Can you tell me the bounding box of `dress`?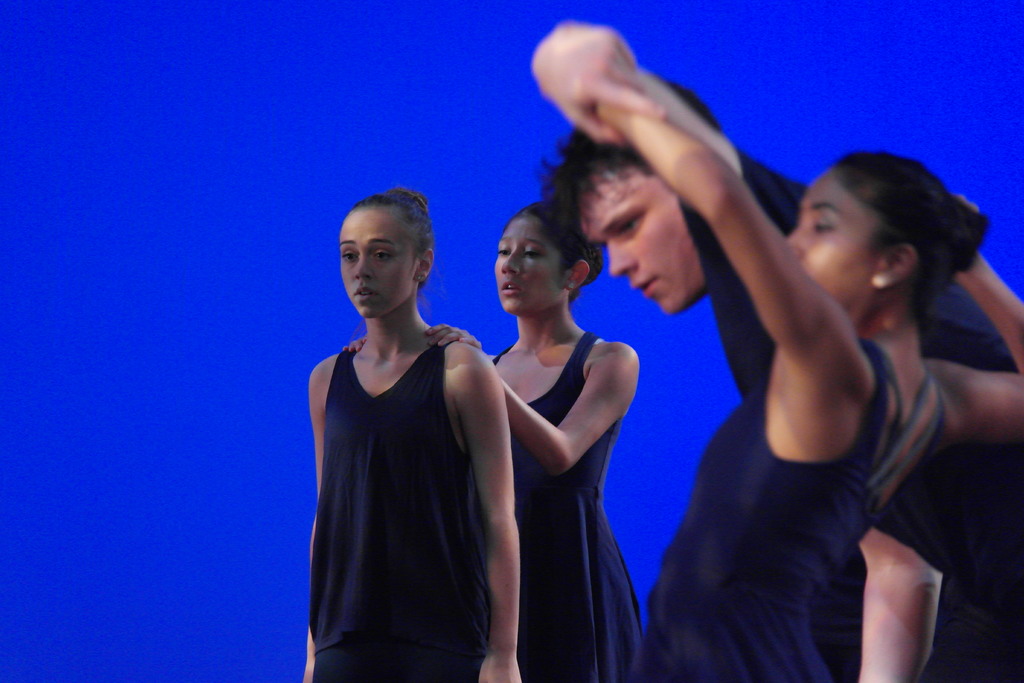
bbox=(477, 279, 647, 669).
